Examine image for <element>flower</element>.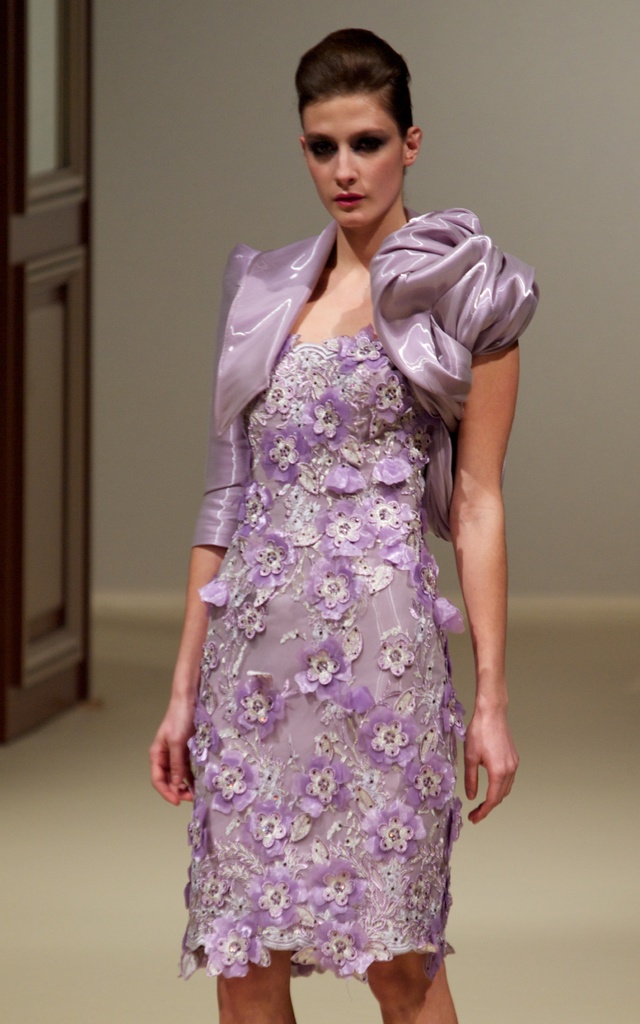
Examination result: box(194, 720, 220, 757).
